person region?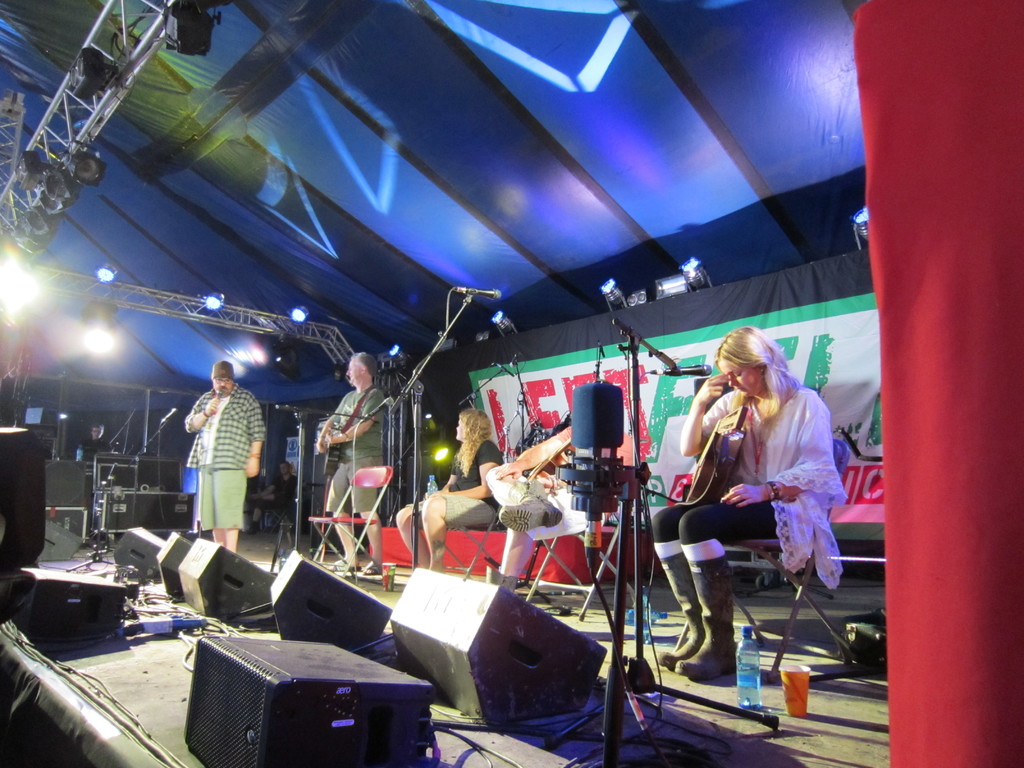
x1=649 y1=322 x2=850 y2=682
